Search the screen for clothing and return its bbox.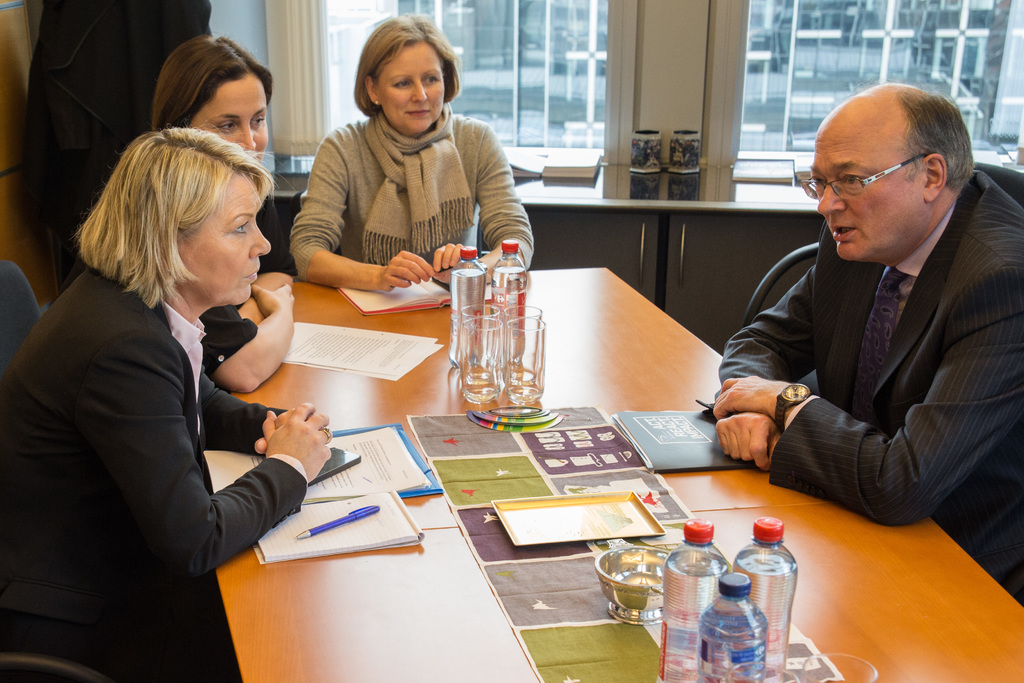
Found: l=295, t=105, r=539, b=274.
